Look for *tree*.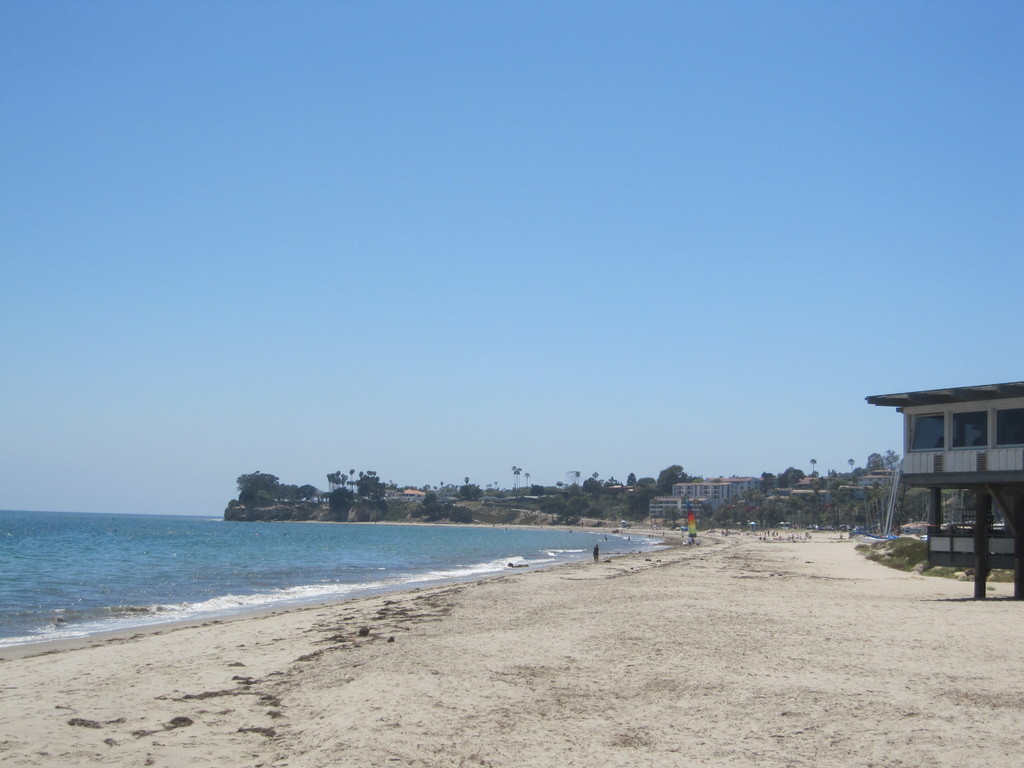
Found: [388,476,406,500].
